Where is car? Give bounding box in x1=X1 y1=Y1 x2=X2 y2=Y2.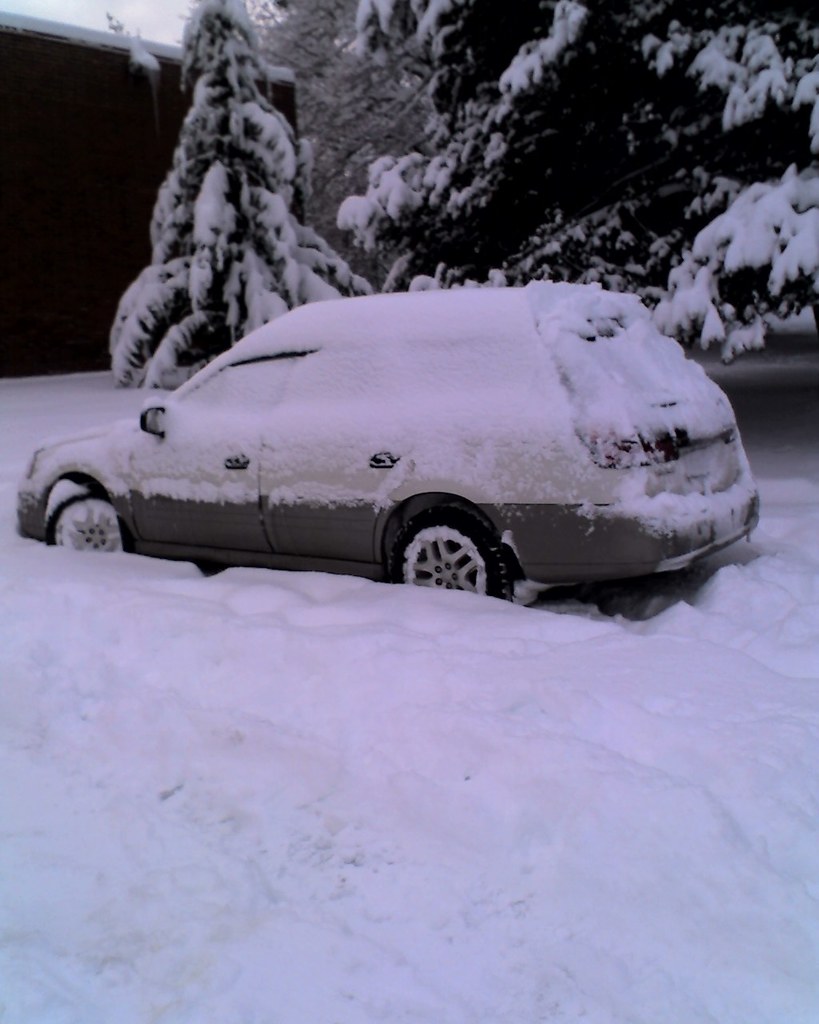
x1=17 y1=284 x2=757 y2=601.
